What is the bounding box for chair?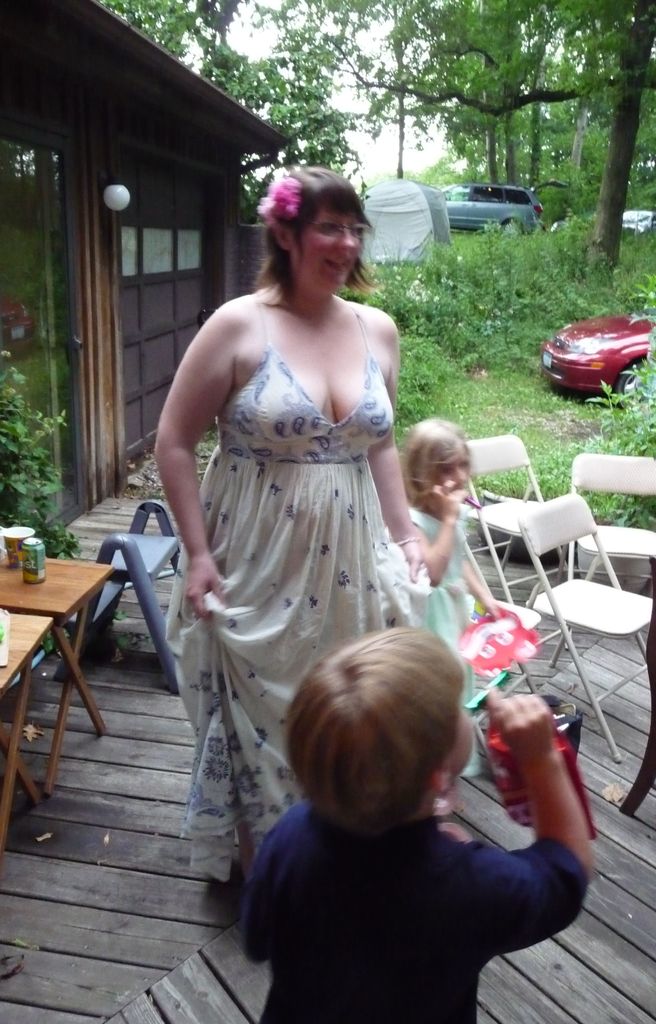
[x1=565, y1=454, x2=655, y2=588].
